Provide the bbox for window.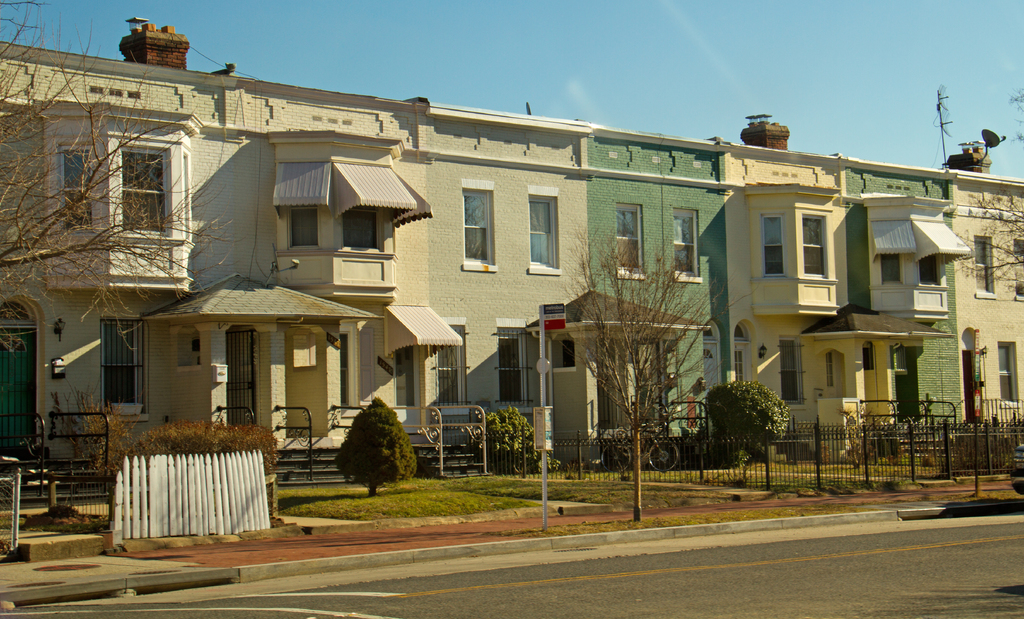
locate(339, 329, 362, 407).
